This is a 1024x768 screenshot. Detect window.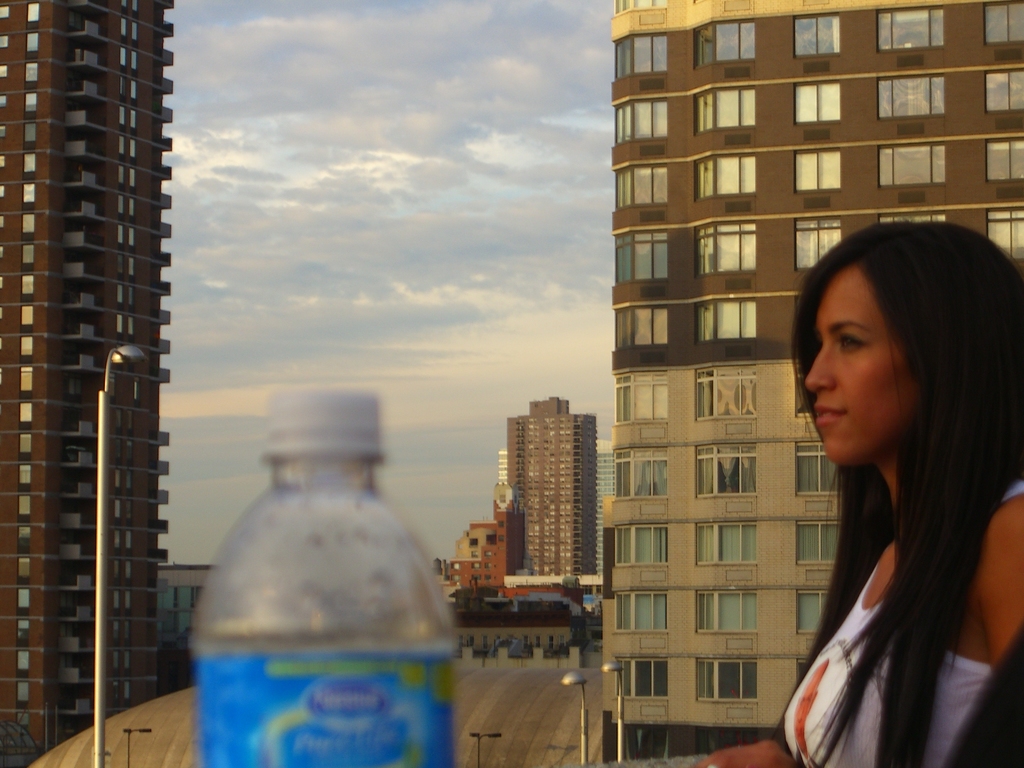
(795, 519, 841, 565).
